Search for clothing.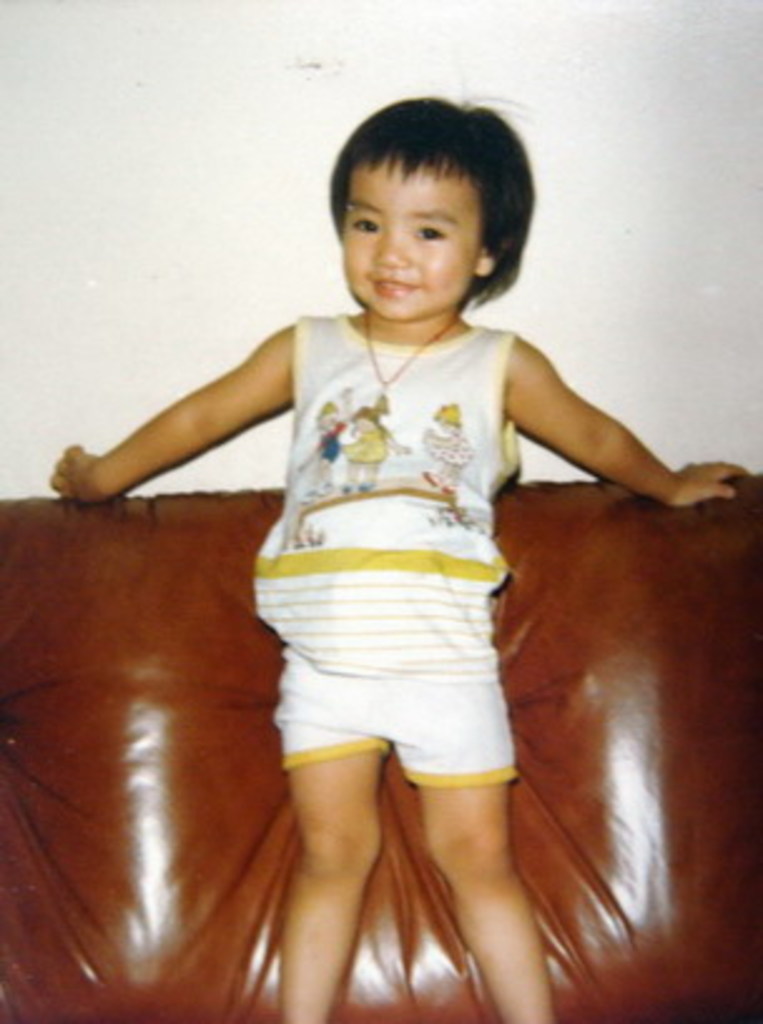
Found at {"x1": 223, "y1": 331, "x2": 572, "y2": 818}.
